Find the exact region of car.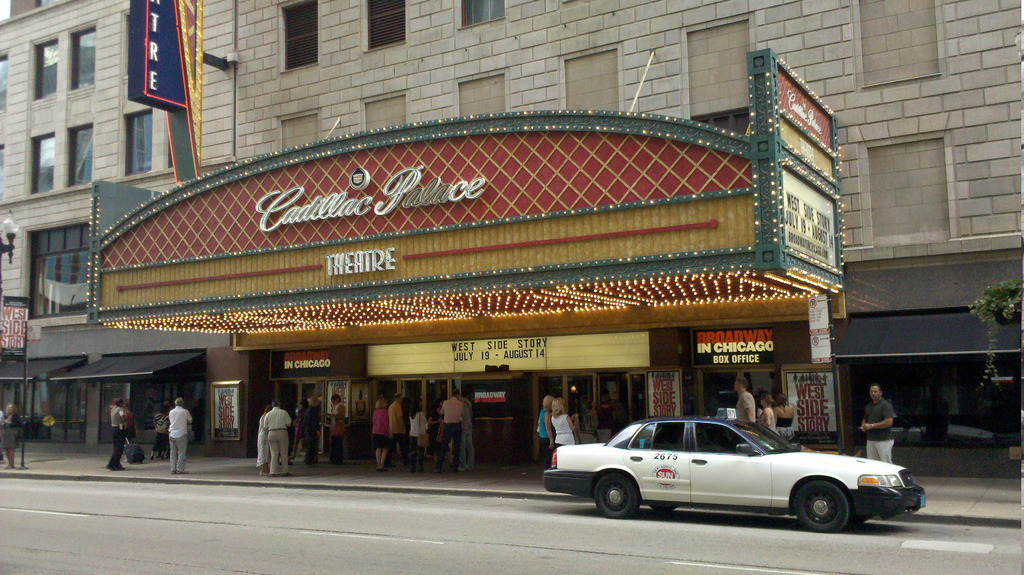
Exact region: detection(551, 410, 918, 524).
